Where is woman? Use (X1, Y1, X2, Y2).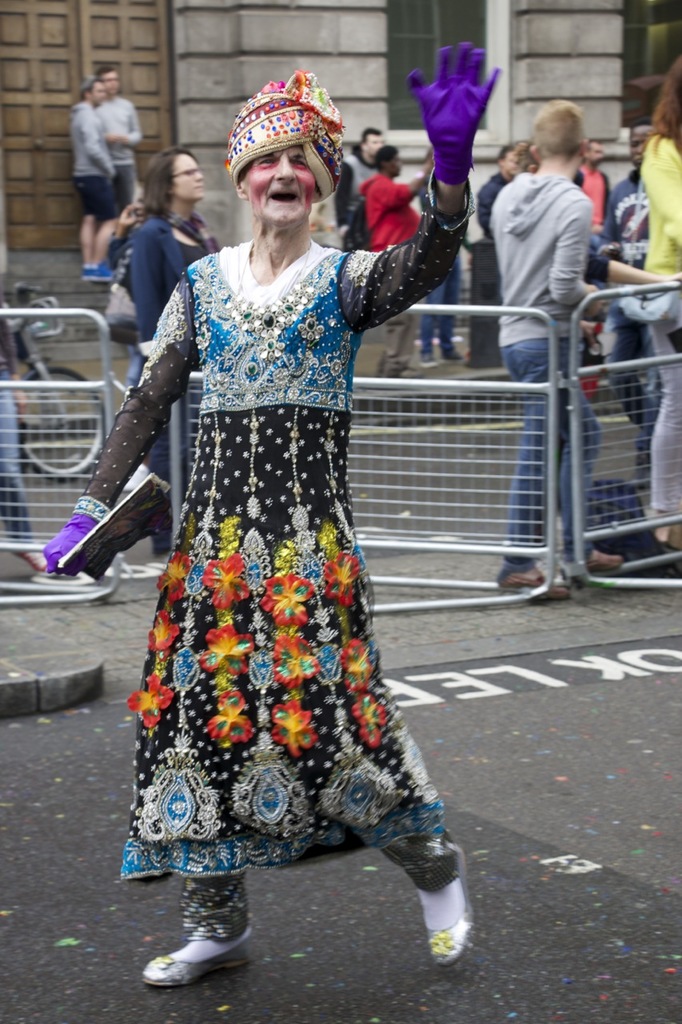
(84, 82, 491, 941).
